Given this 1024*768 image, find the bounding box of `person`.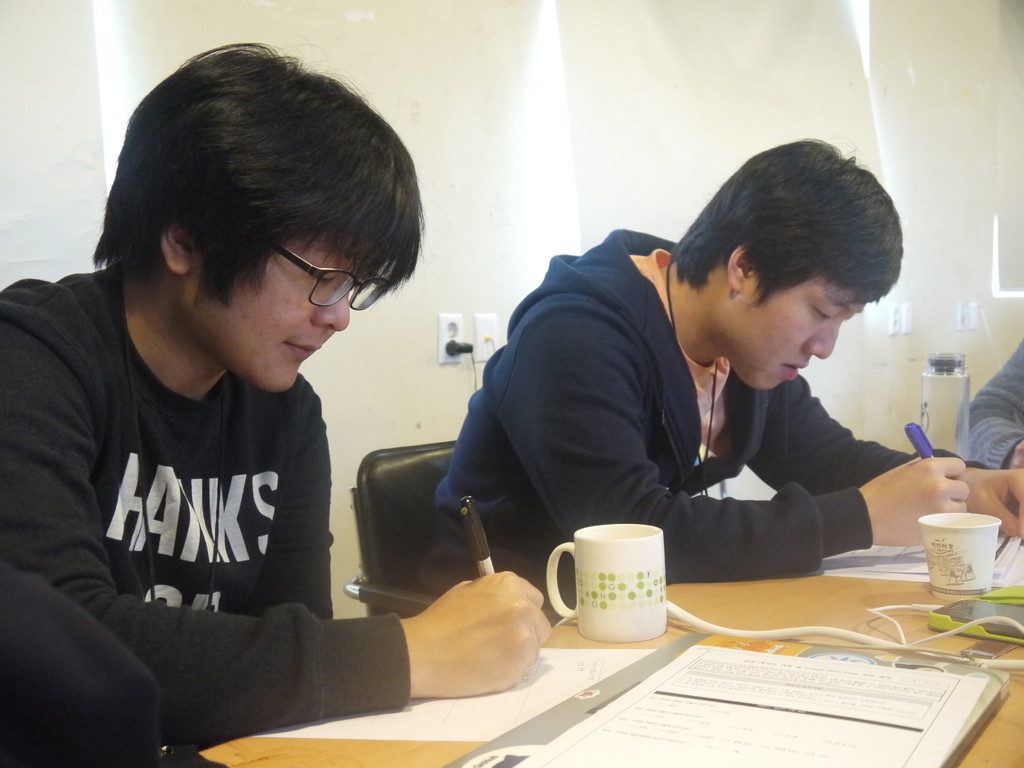
crop(950, 337, 1023, 465).
